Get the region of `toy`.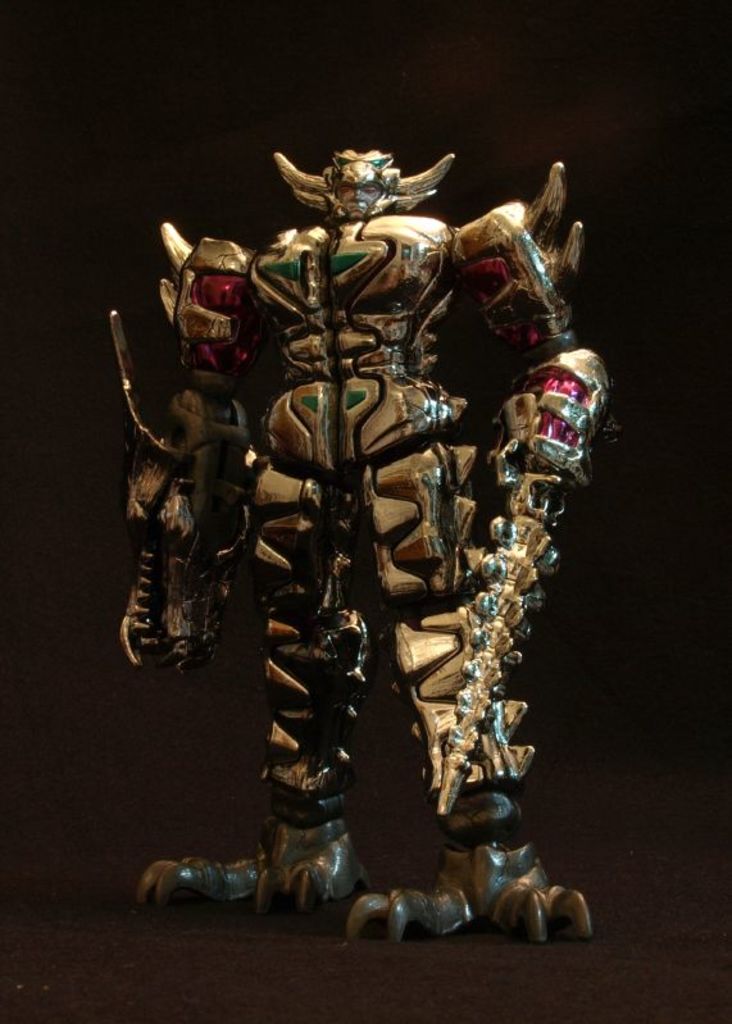
(x1=101, y1=119, x2=636, y2=970).
